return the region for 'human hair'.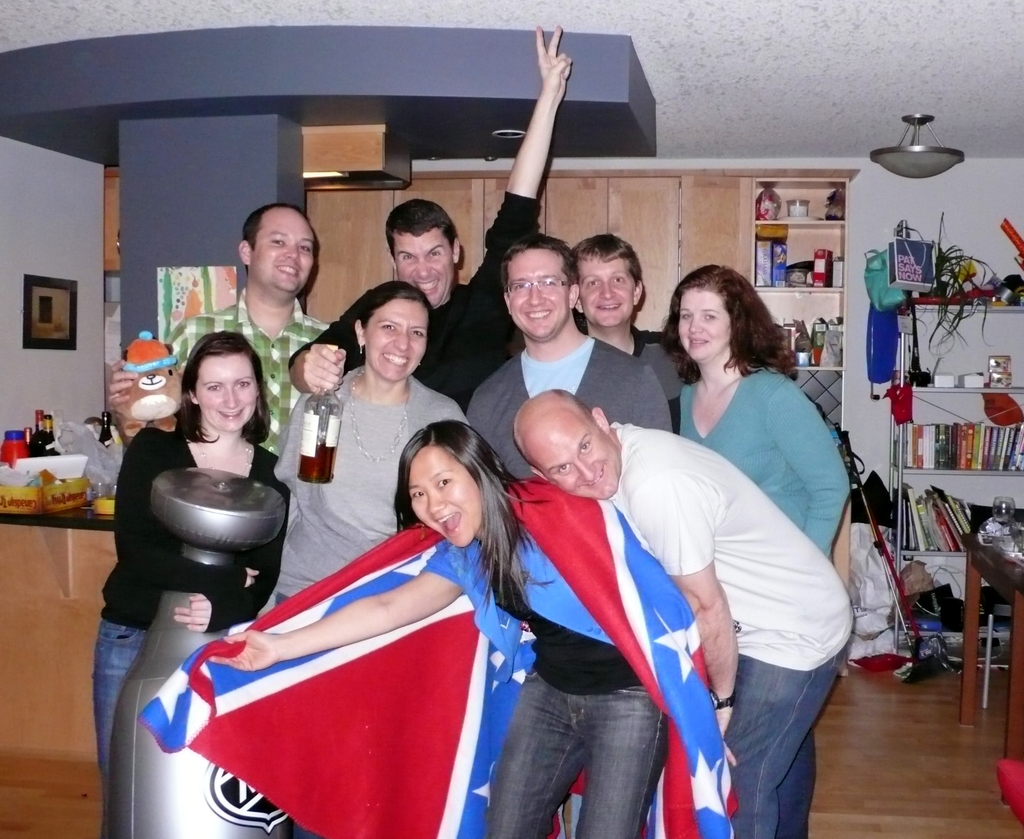
crop(385, 194, 456, 264).
